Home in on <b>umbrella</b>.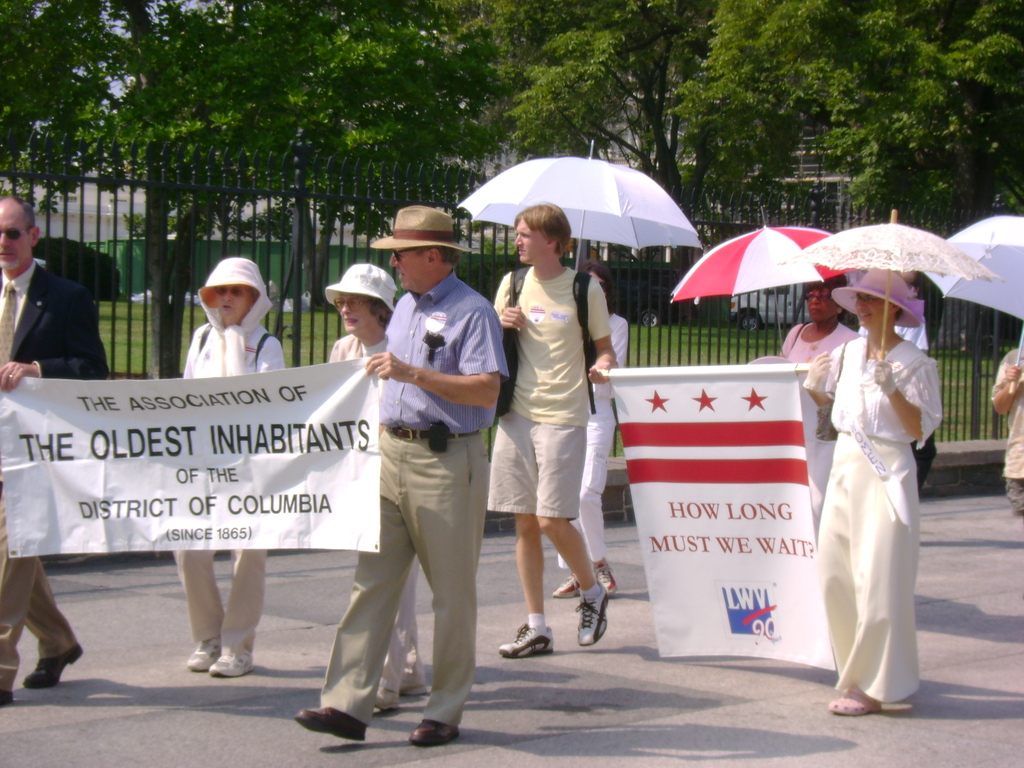
Homed in at x1=456, y1=138, x2=705, y2=273.
